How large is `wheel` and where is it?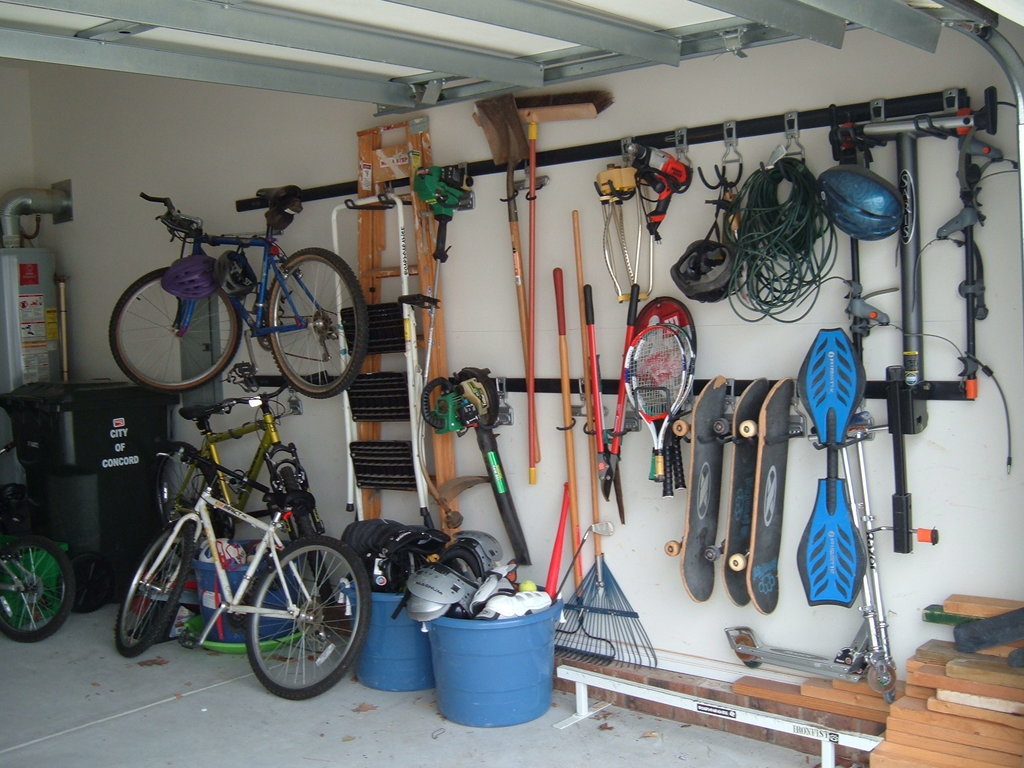
Bounding box: 248 529 374 703.
